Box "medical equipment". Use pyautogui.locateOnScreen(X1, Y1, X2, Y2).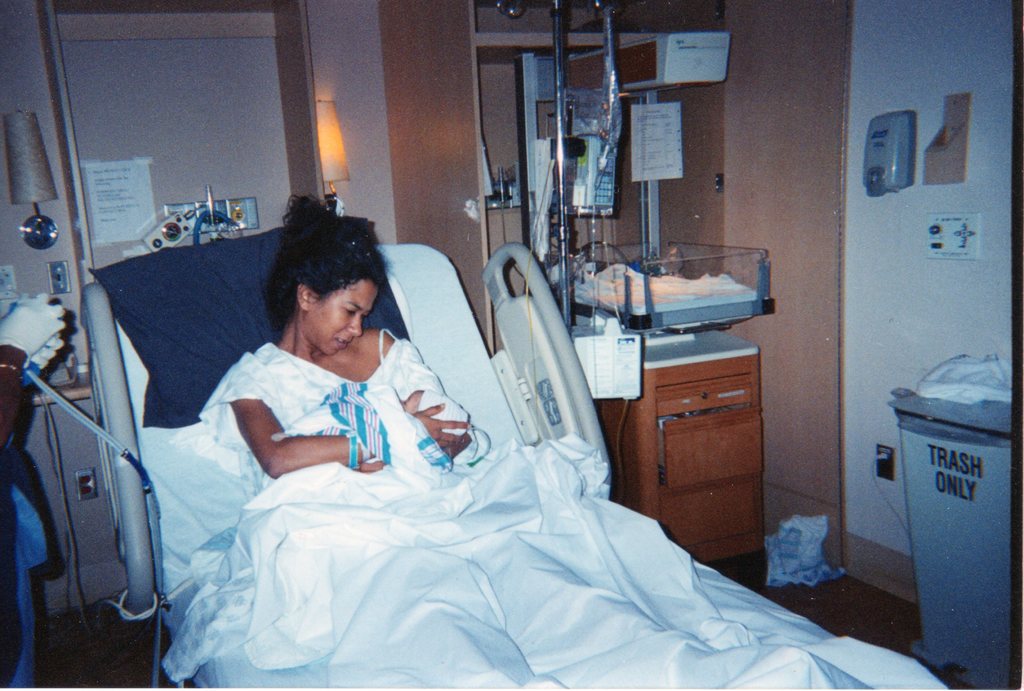
pyautogui.locateOnScreen(24, 226, 952, 690).
